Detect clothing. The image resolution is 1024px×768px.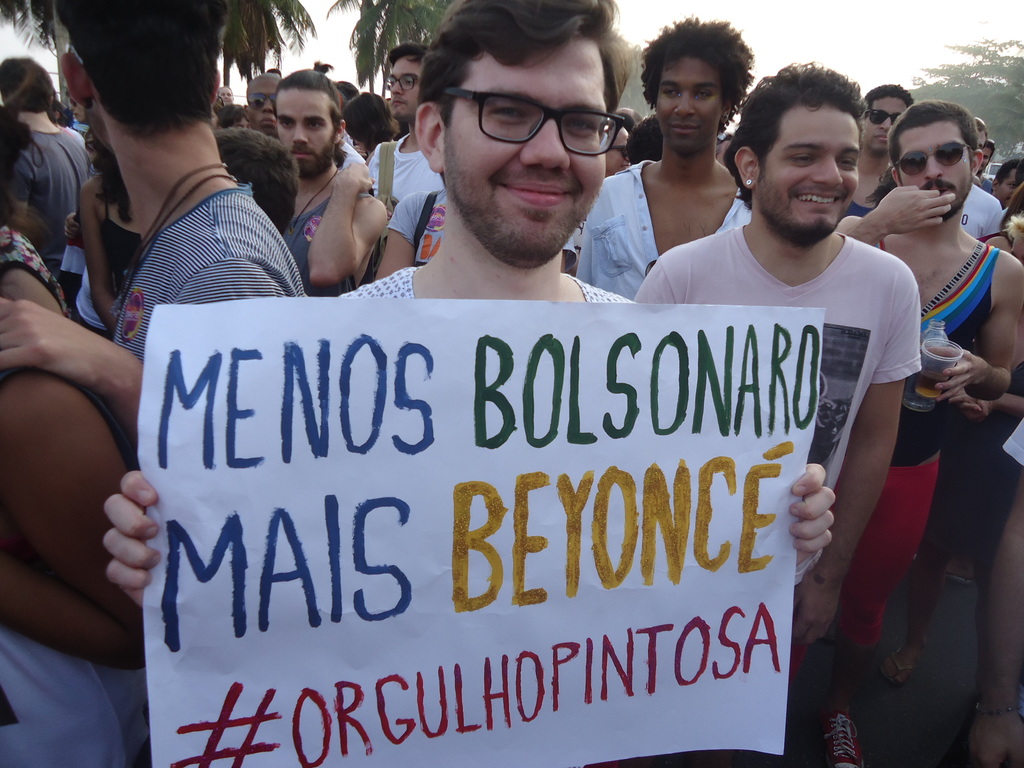
bbox(1004, 408, 1023, 470).
